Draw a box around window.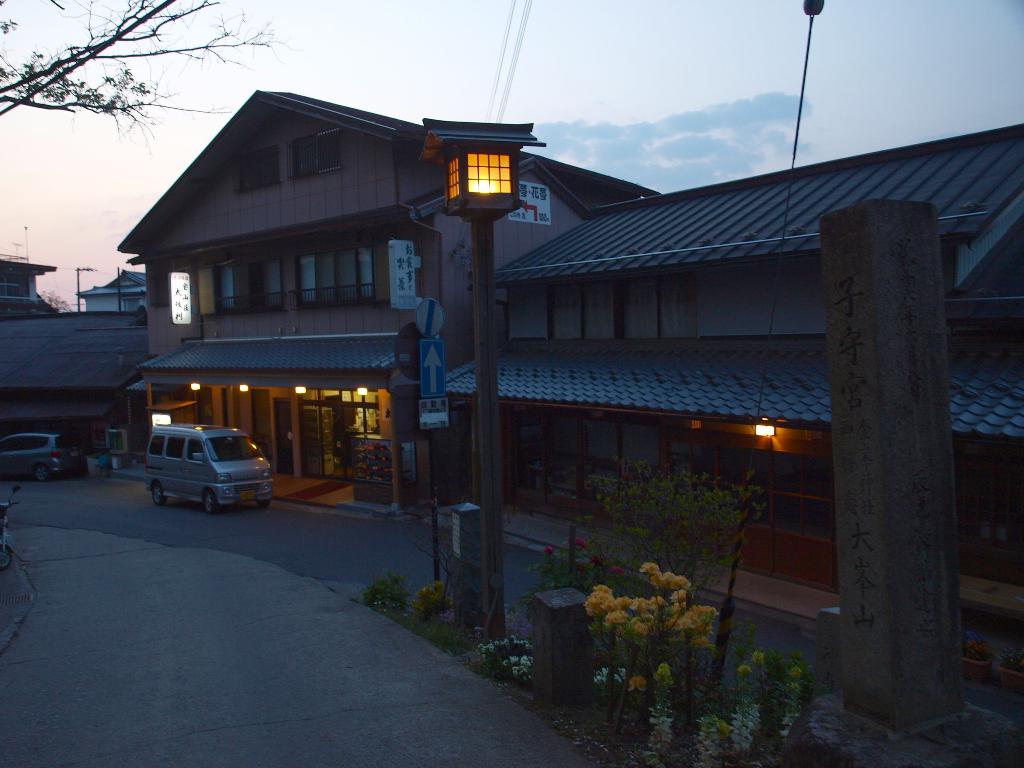
l=235, t=142, r=280, b=192.
